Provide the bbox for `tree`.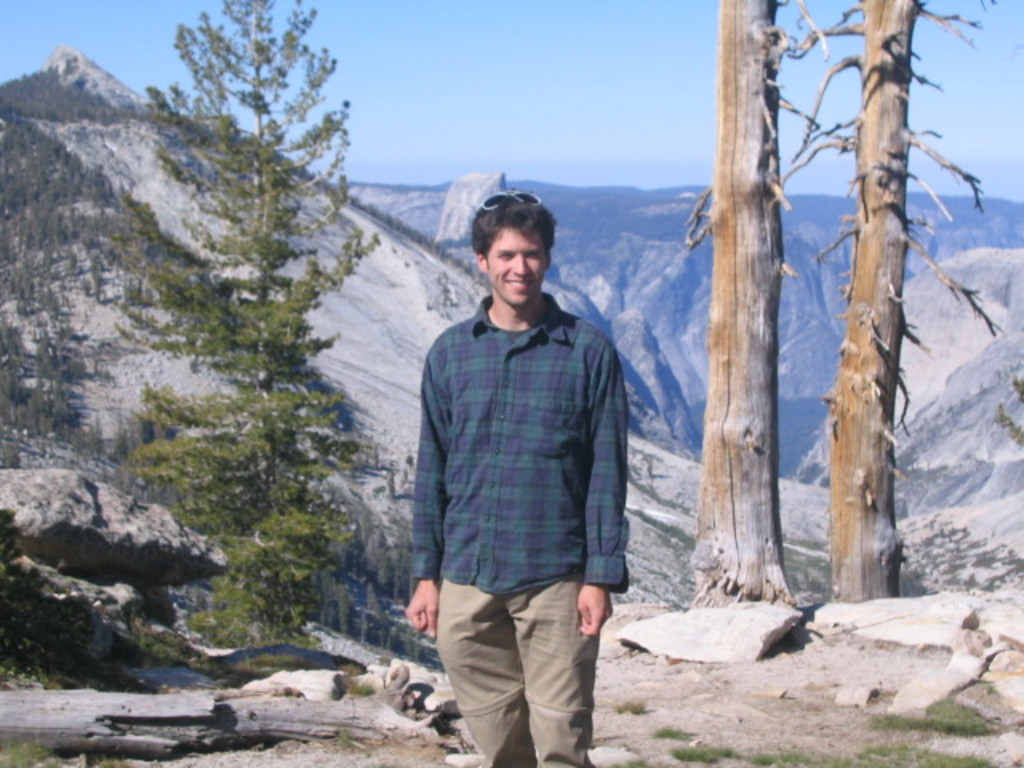
crop(774, 0, 1008, 611).
